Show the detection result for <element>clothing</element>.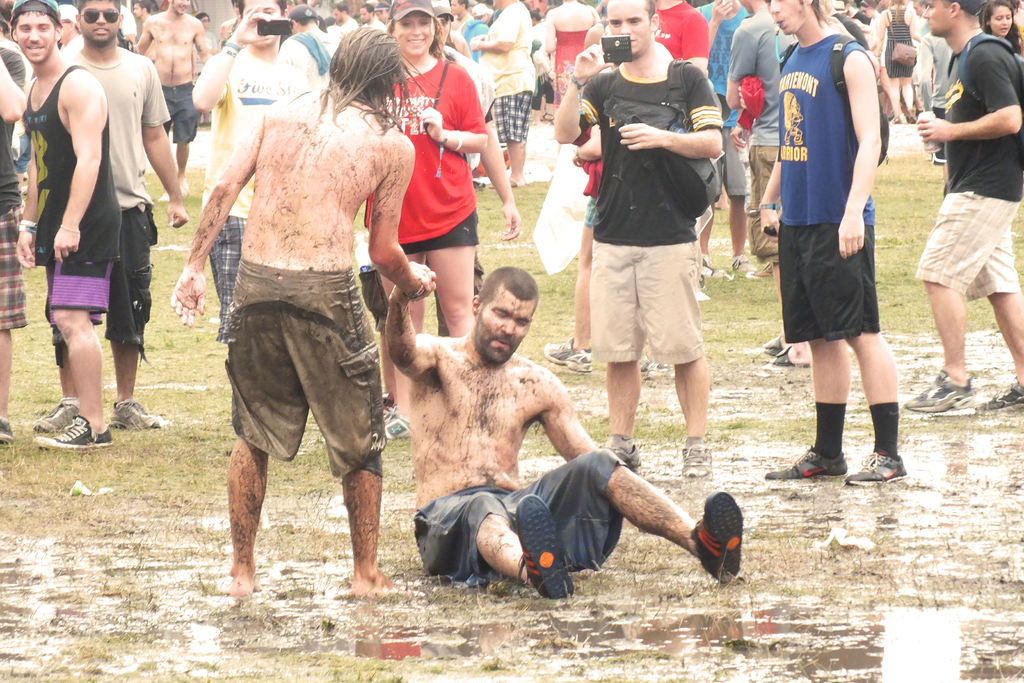
273, 28, 342, 92.
